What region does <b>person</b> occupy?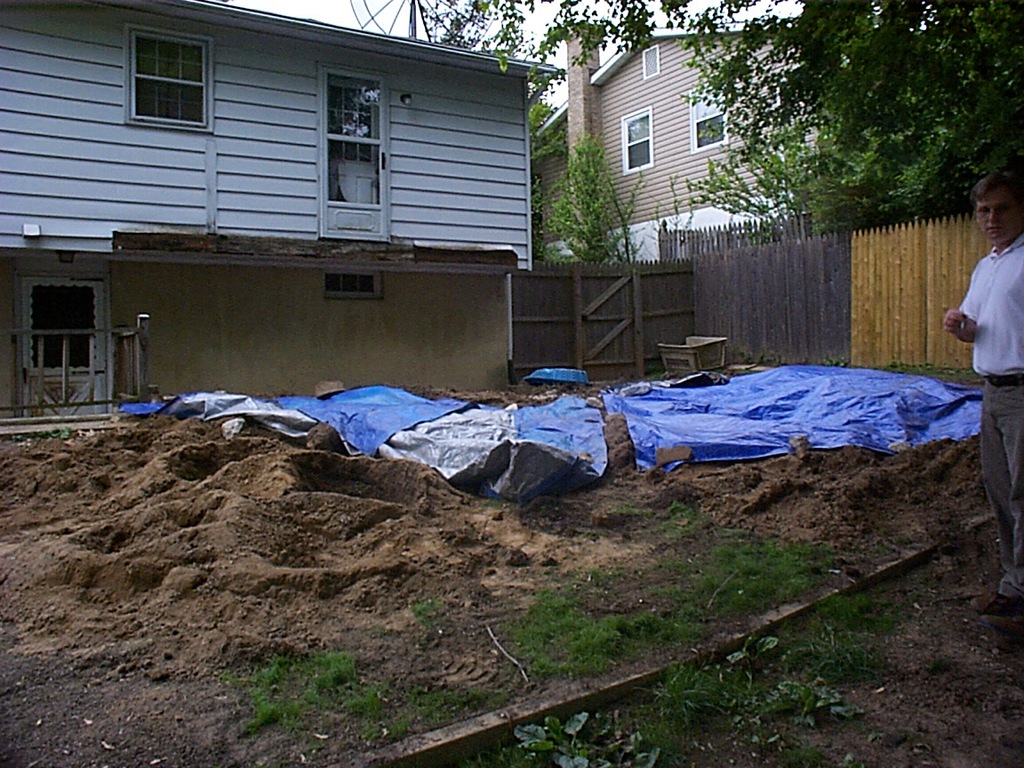
[x1=943, y1=175, x2=1023, y2=615].
